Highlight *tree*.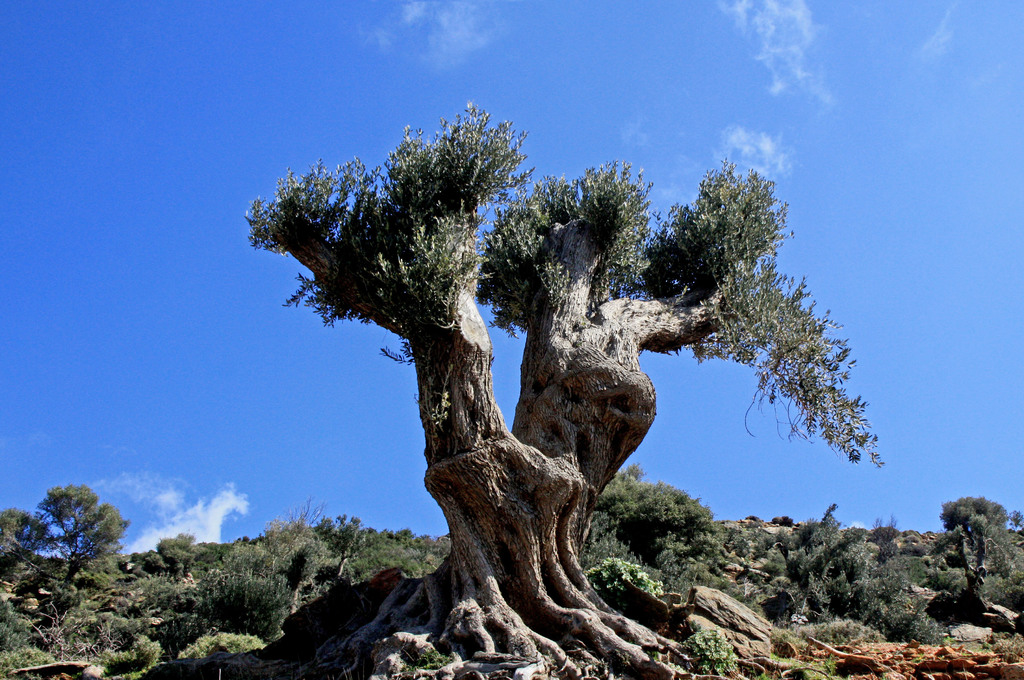
Highlighted region: 934,494,1023,615.
